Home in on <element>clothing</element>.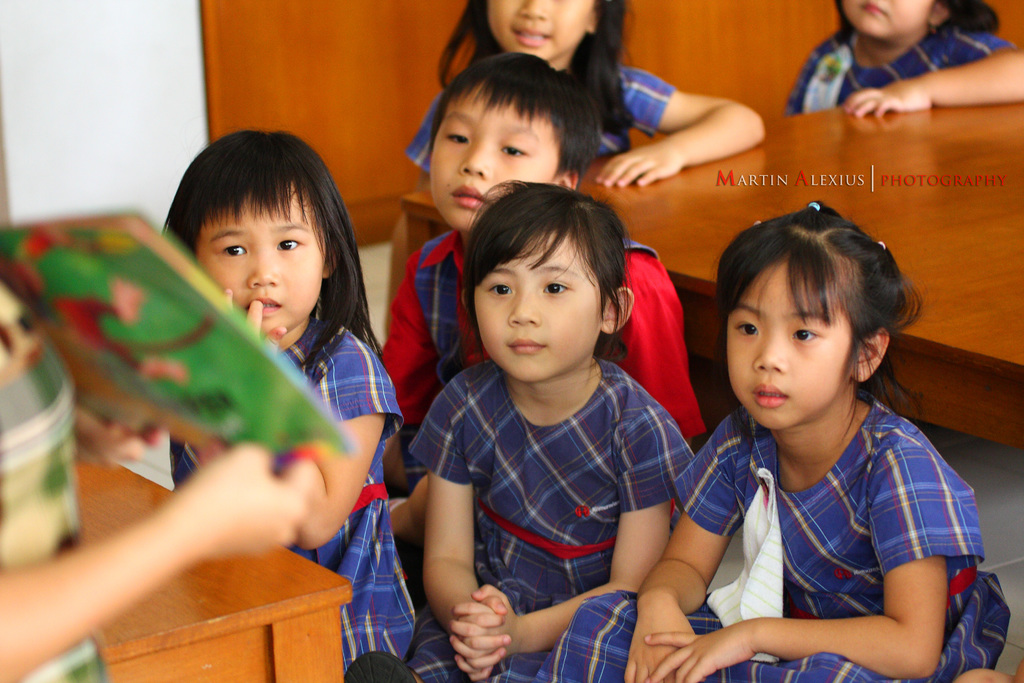
Homed in at x1=403 y1=60 x2=675 y2=176.
